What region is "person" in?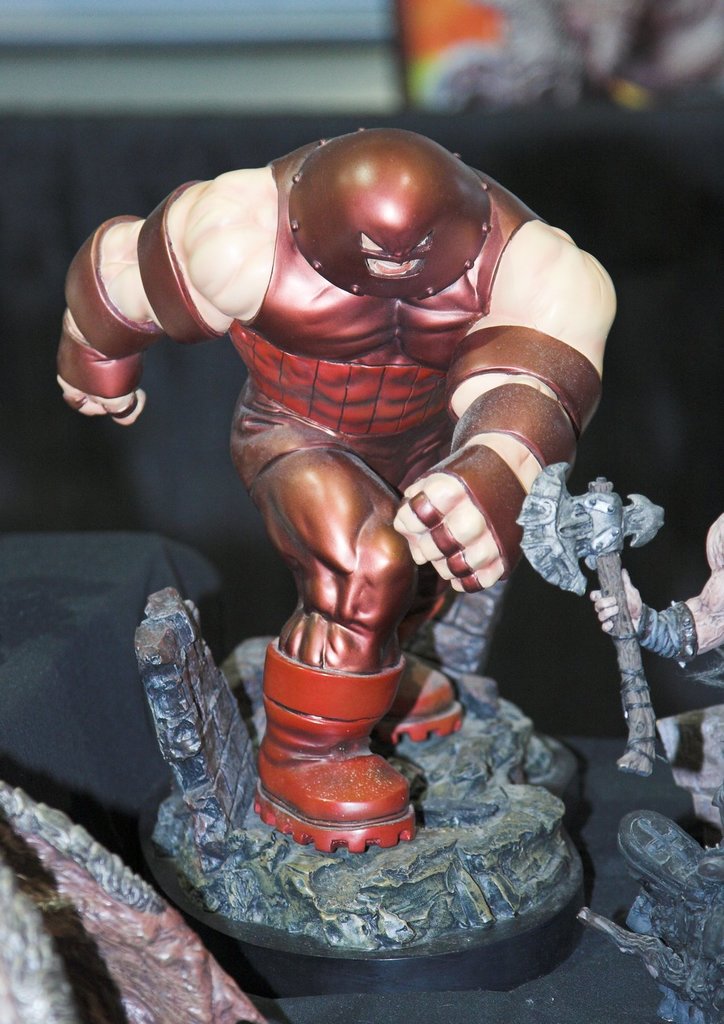
<bbox>54, 125, 622, 852</bbox>.
